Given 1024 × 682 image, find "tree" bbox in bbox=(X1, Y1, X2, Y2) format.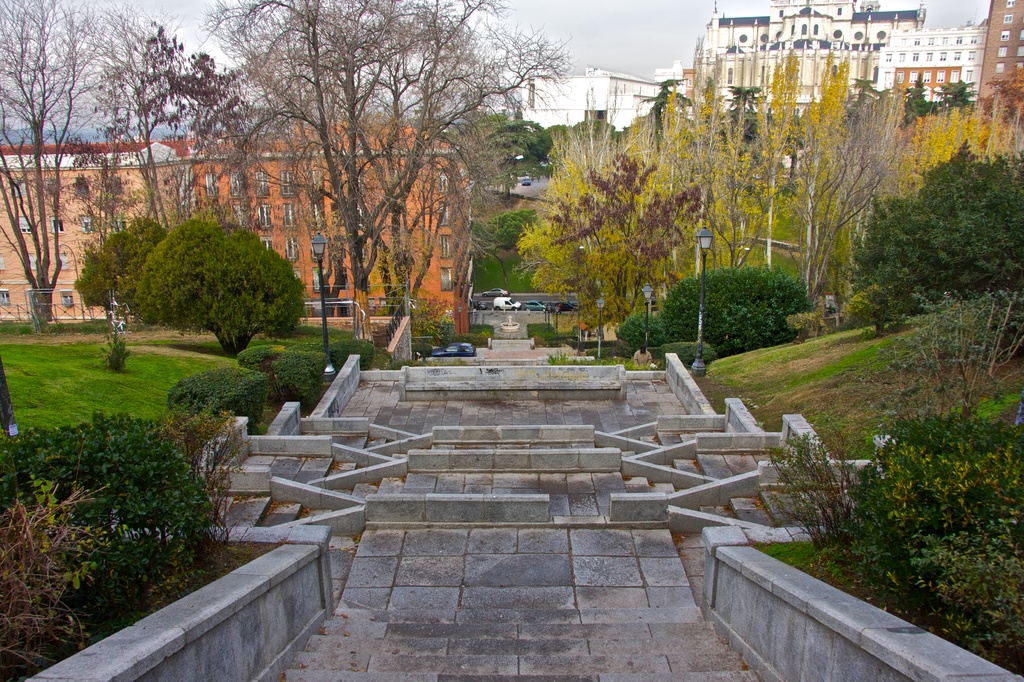
bbox=(855, 285, 931, 343).
